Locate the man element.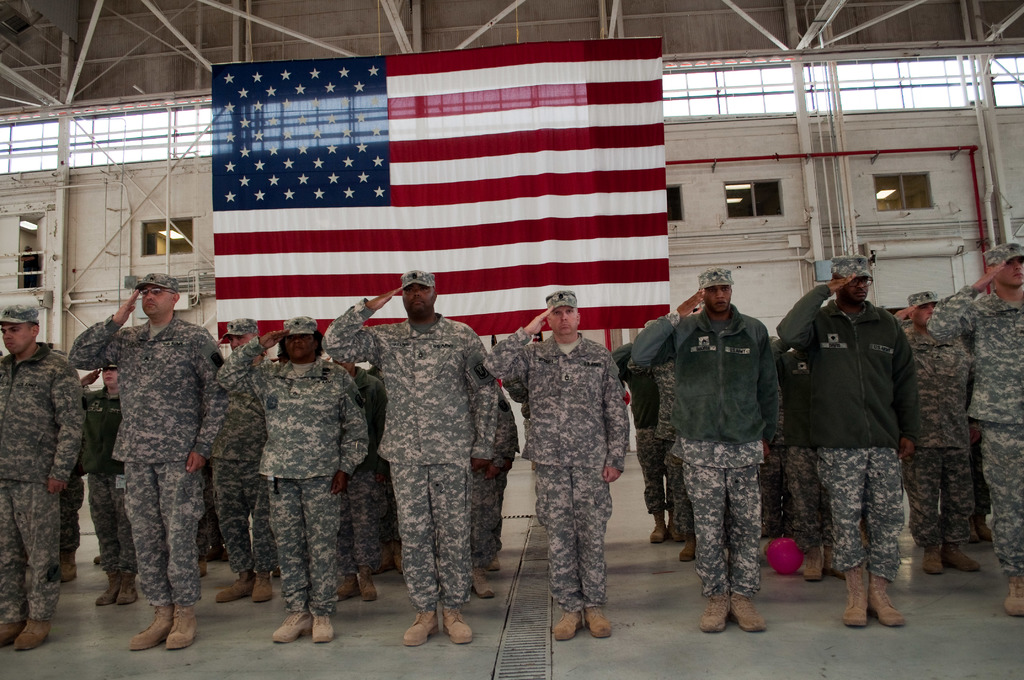
Element bbox: left=895, top=297, right=984, bottom=556.
